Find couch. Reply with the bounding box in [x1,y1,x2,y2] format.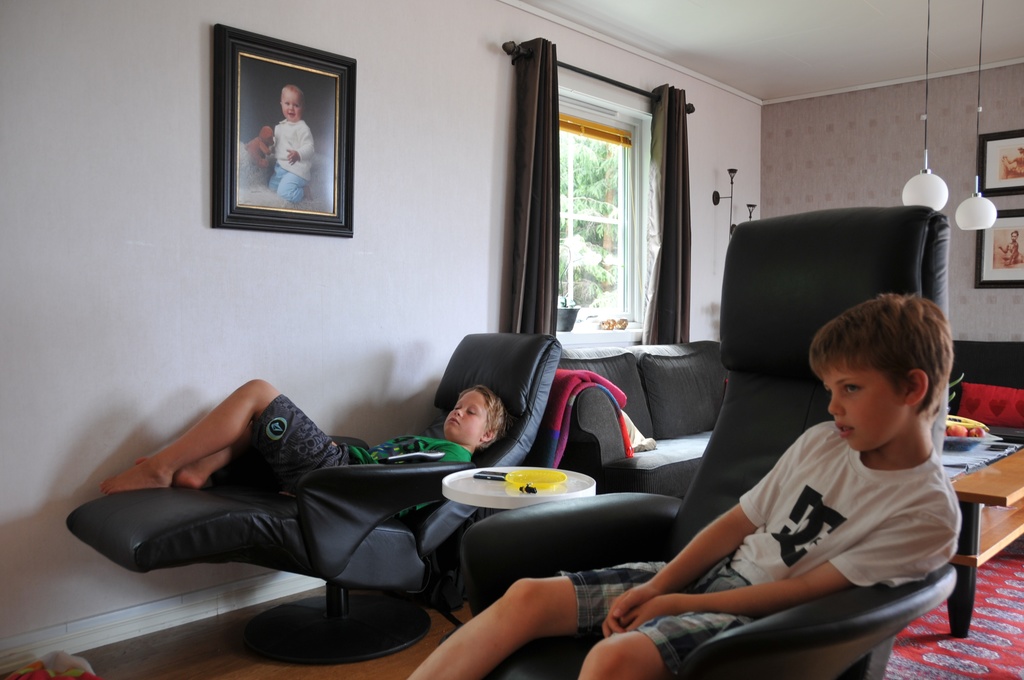
[463,206,948,679].
